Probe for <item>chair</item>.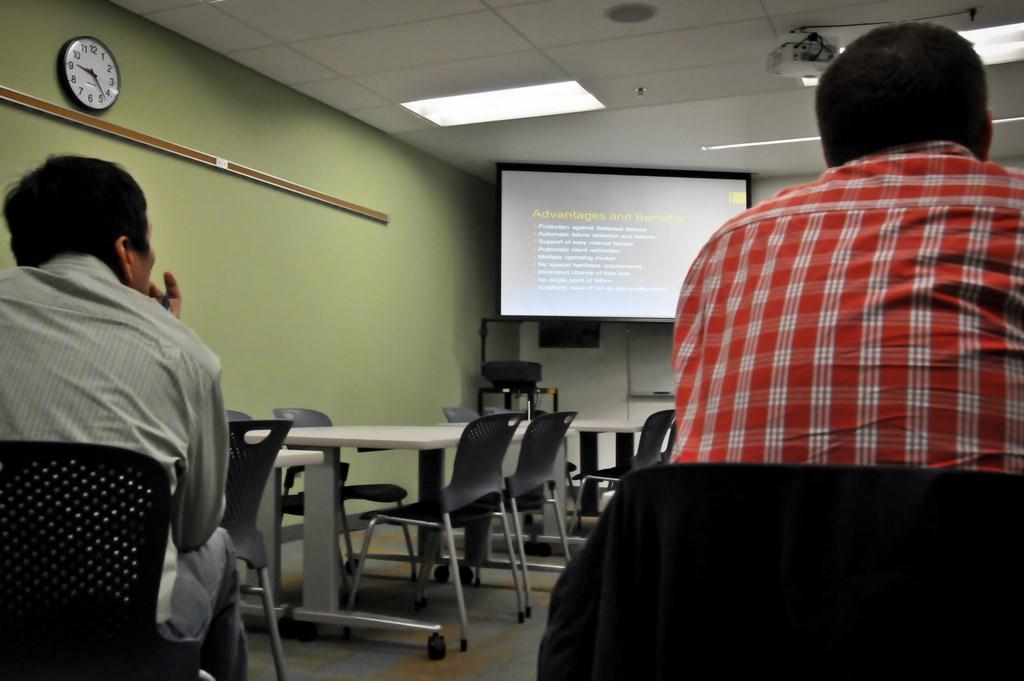
Probe result: rect(656, 412, 677, 468).
